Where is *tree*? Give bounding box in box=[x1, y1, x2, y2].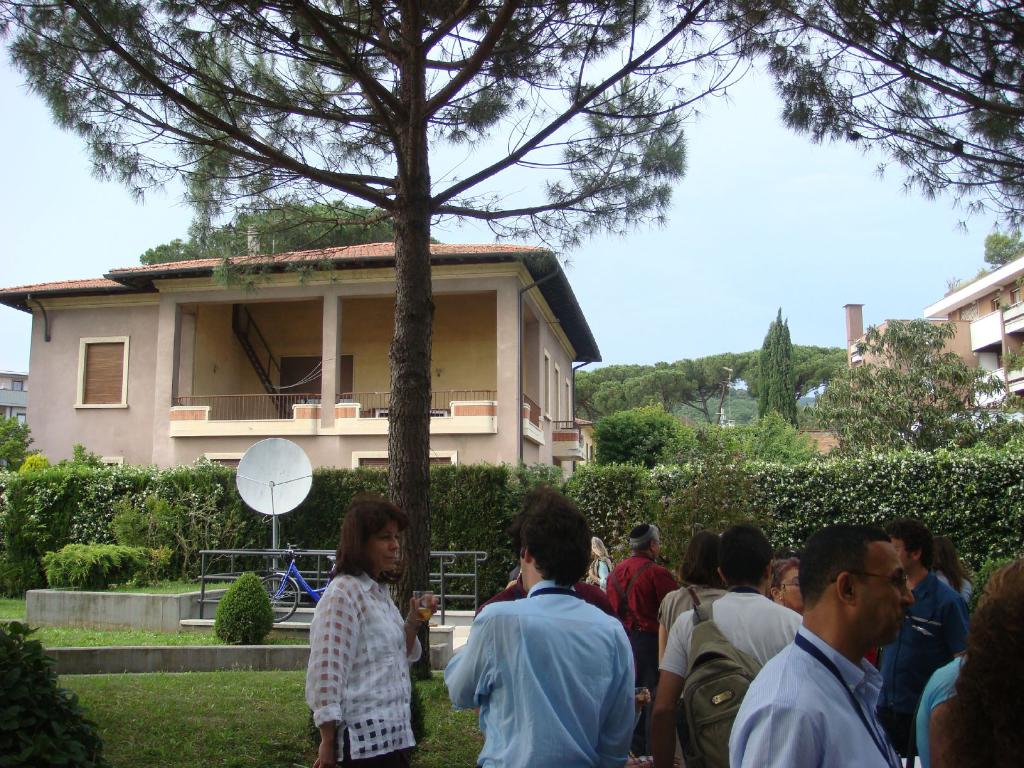
box=[589, 405, 683, 452].
